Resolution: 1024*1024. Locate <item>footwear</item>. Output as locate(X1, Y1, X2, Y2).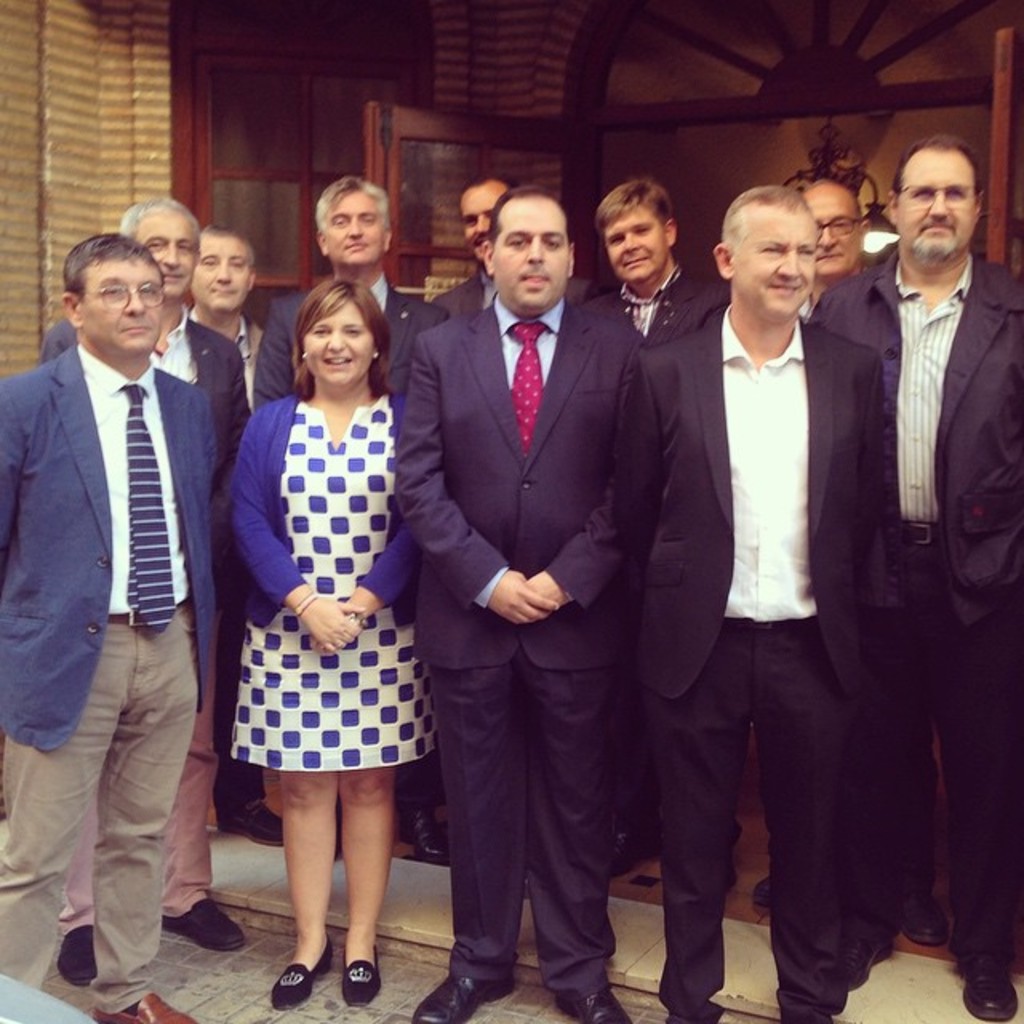
locate(411, 970, 517, 1022).
